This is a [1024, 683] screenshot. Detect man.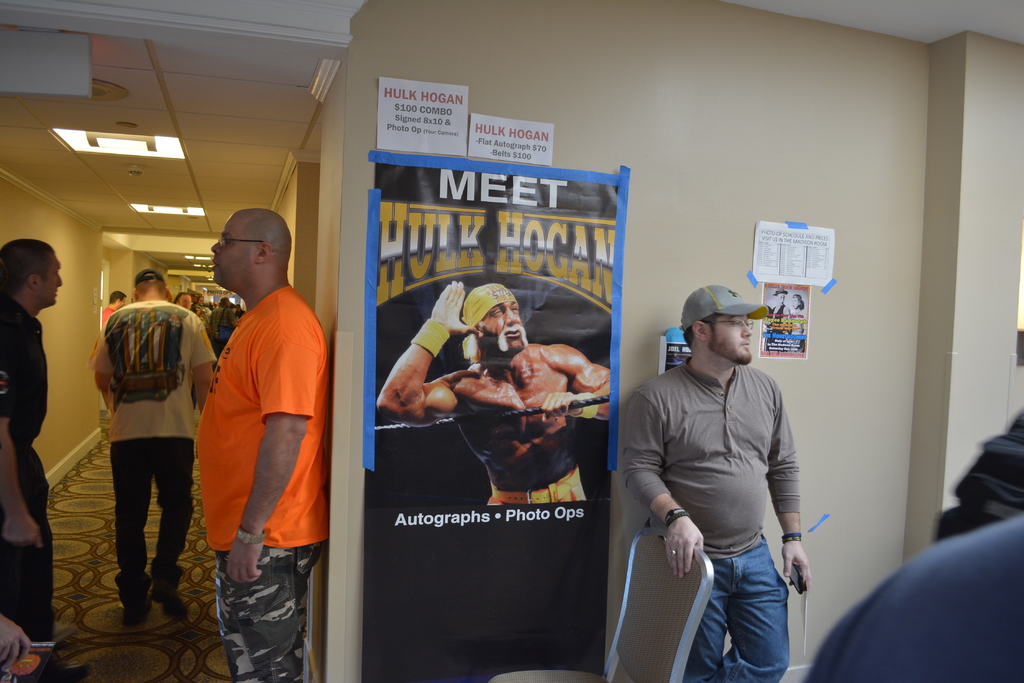
(96, 293, 130, 328).
